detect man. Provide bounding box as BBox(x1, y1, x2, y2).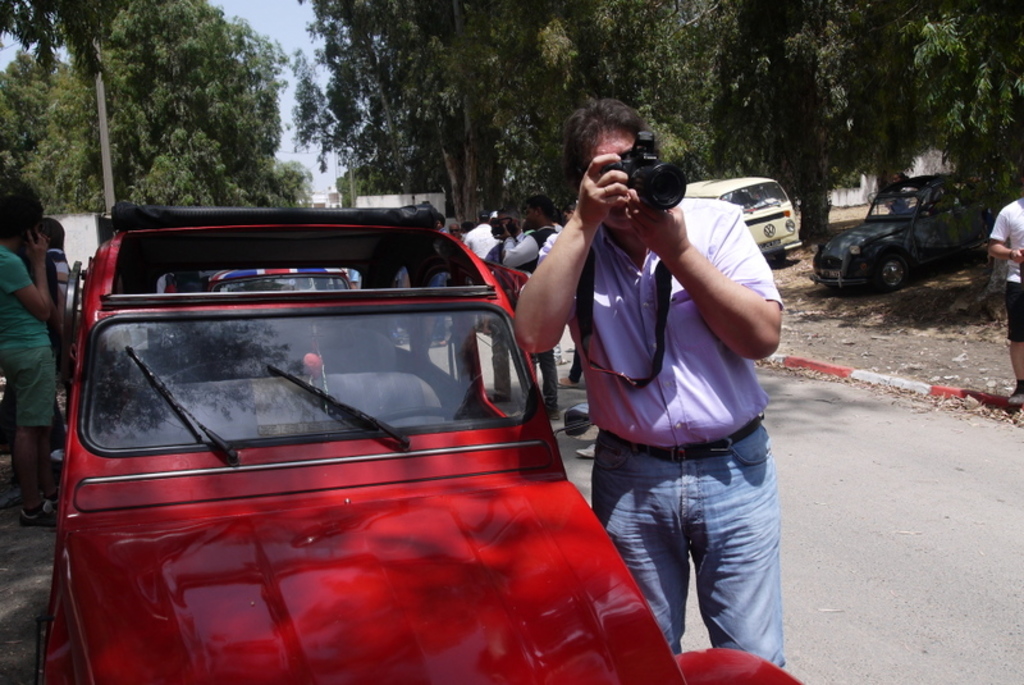
BBox(421, 209, 456, 350).
